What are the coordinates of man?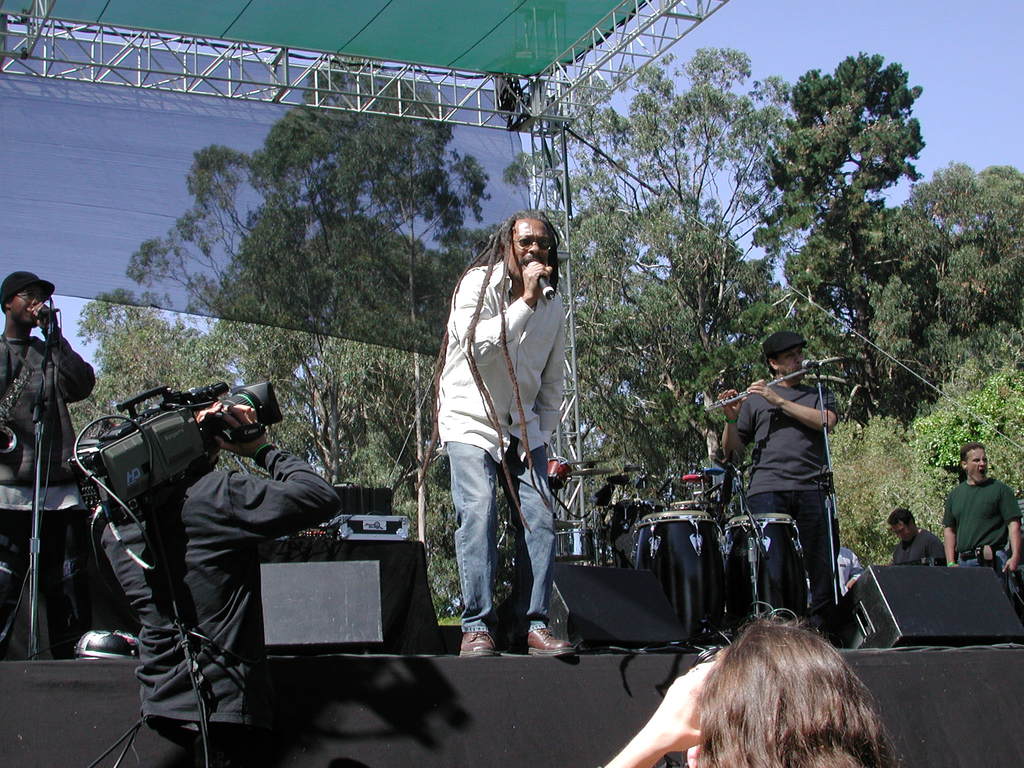
pyautogui.locateOnScreen(940, 458, 1013, 581).
